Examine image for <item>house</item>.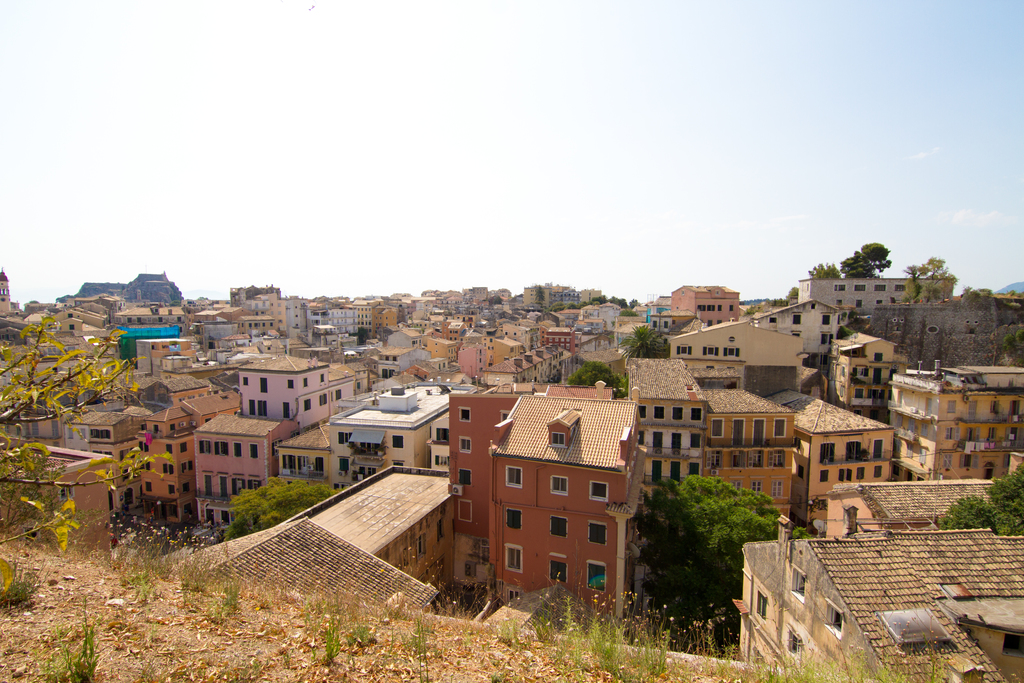
Examination result: 731/520/1023/682.
